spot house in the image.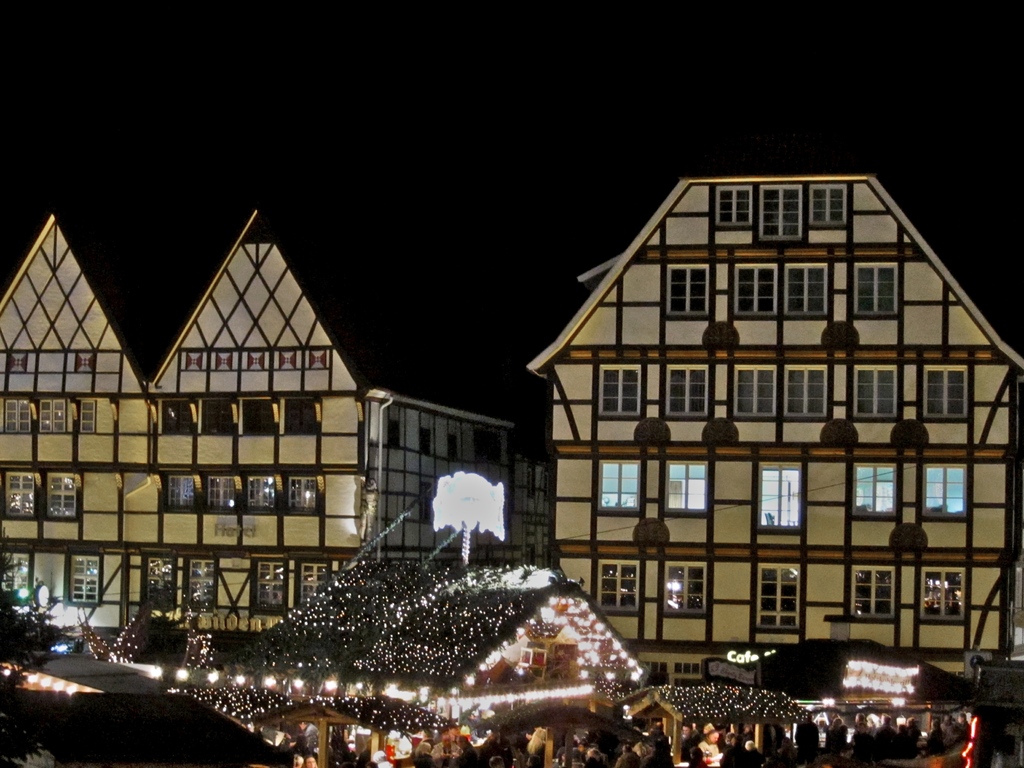
house found at [0,218,551,667].
